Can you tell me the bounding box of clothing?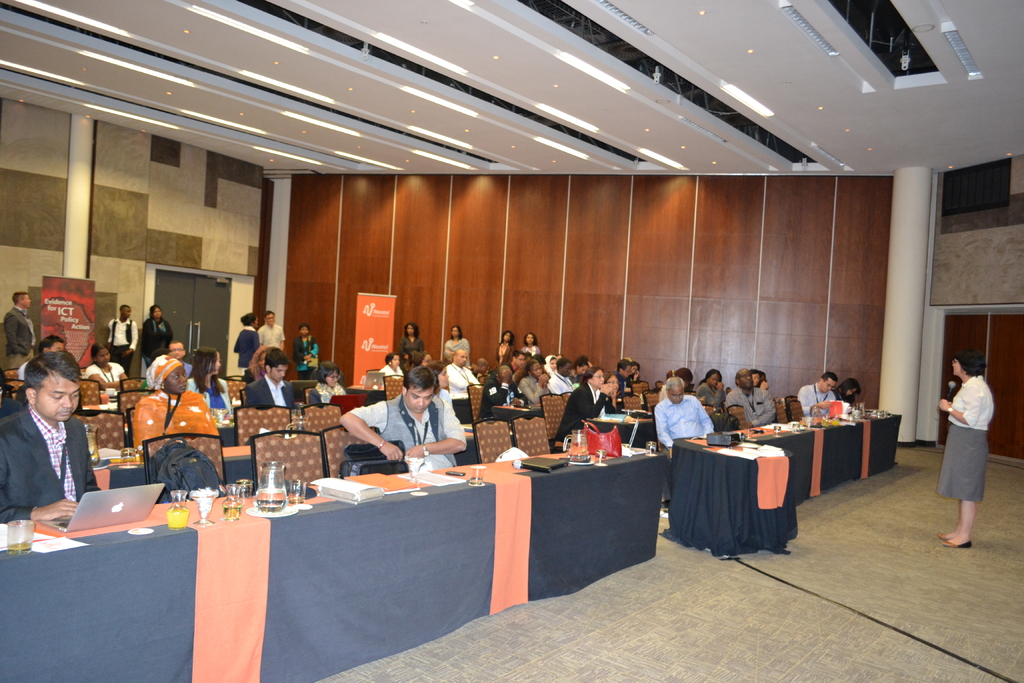
[441, 333, 471, 362].
